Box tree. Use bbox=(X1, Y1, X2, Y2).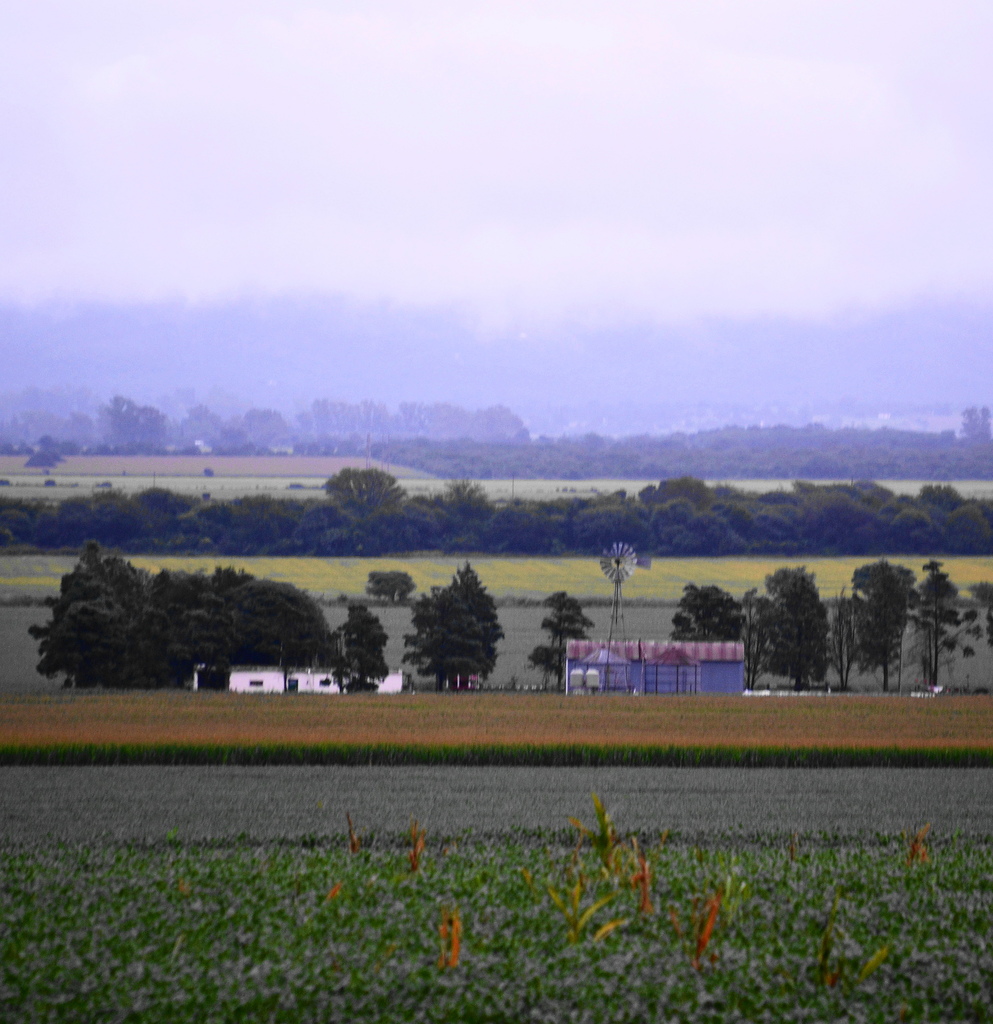
bbox=(367, 579, 419, 603).
